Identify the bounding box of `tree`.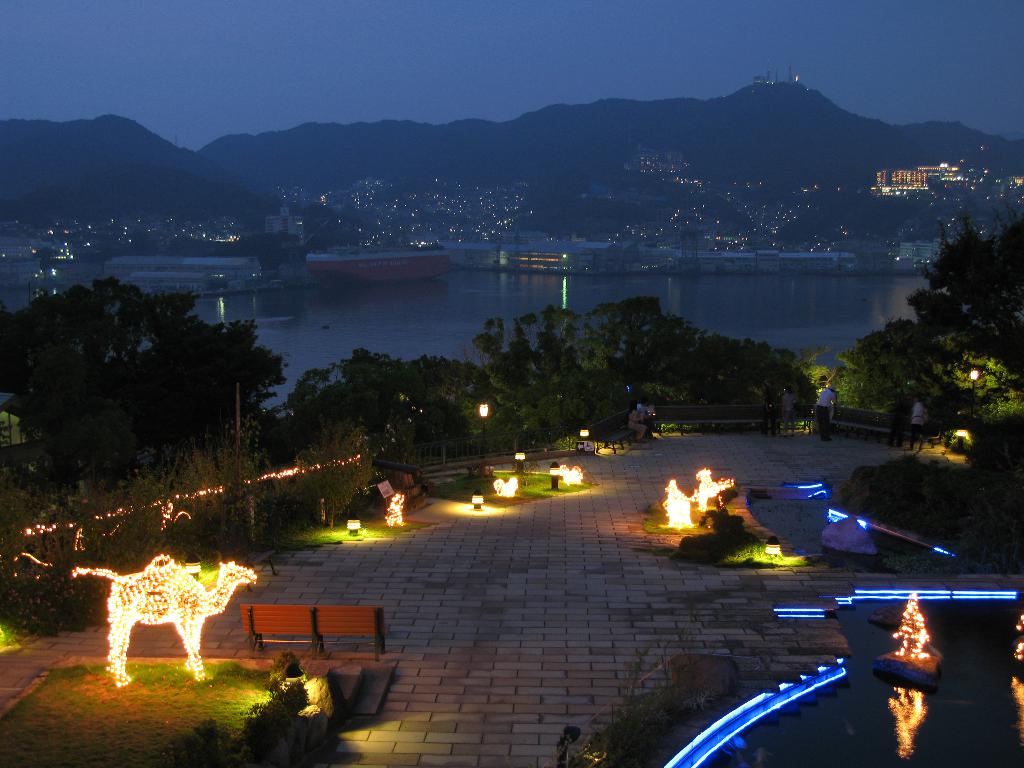
[825, 309, 1023, 439].
